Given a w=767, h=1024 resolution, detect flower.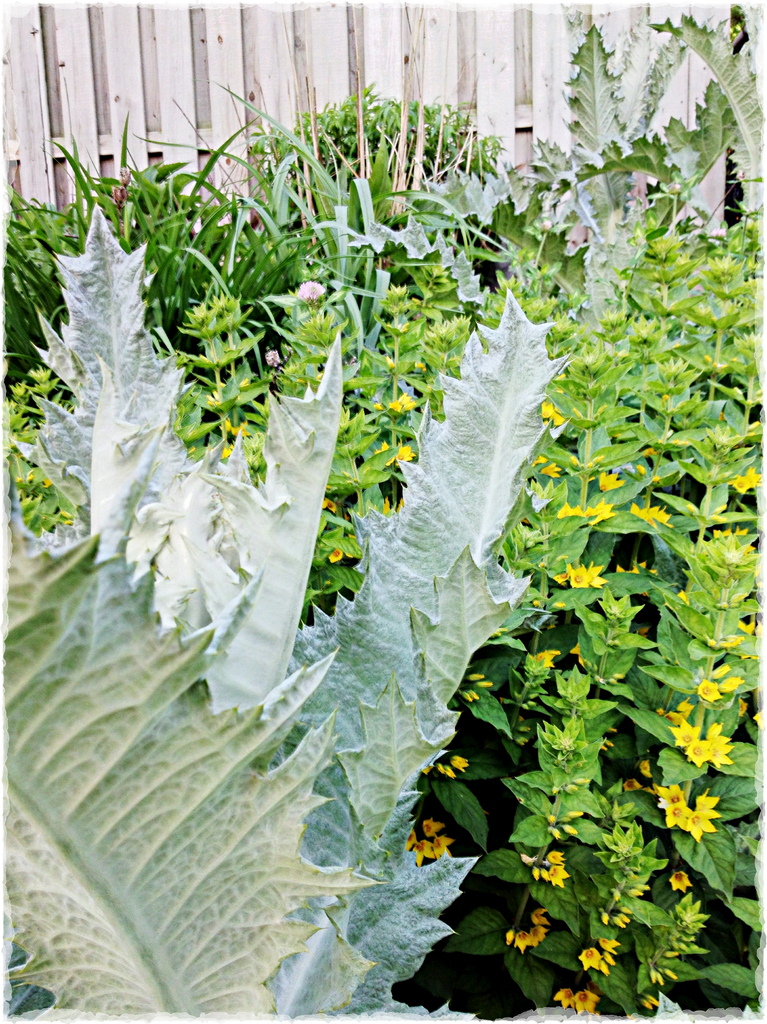
[433, 834, 453, 858].
